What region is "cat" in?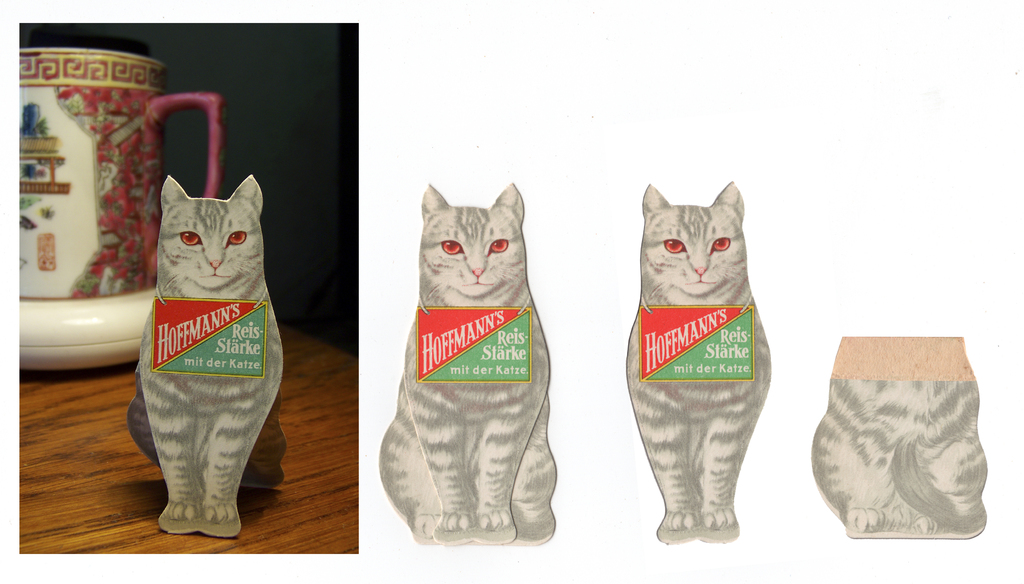
Rect(125, 171, 286, 540).
